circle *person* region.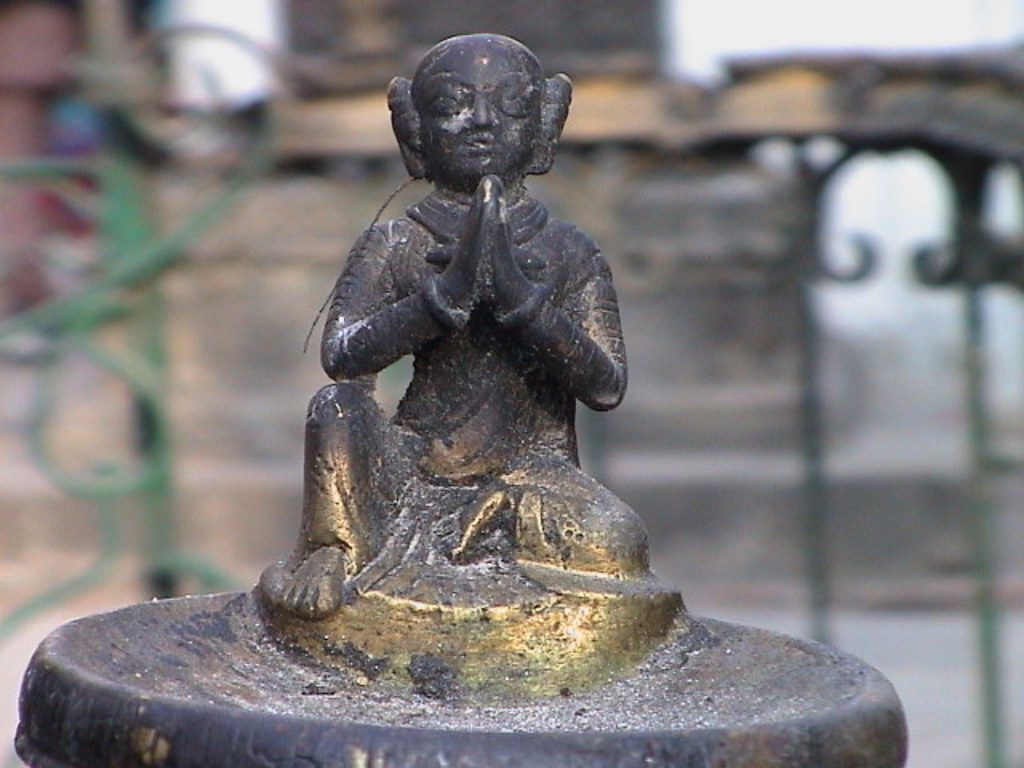
Region: bbox=(256, 29, 666, 629).
